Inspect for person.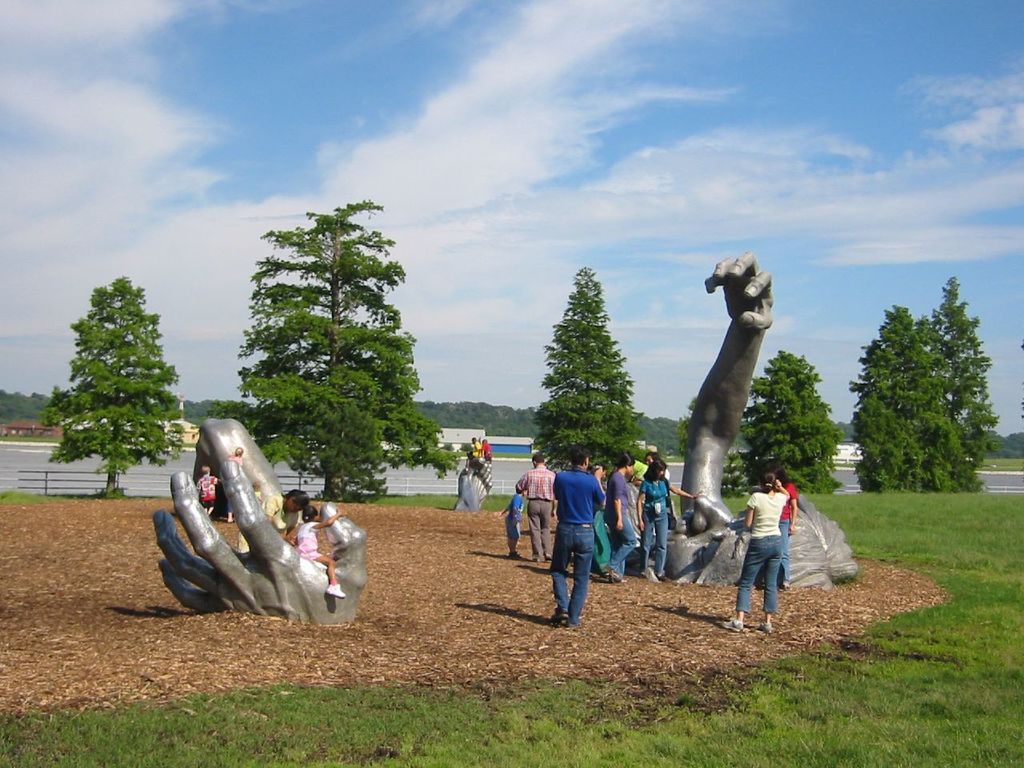
Inspection: l=290, t=506, r=350, b=598.
